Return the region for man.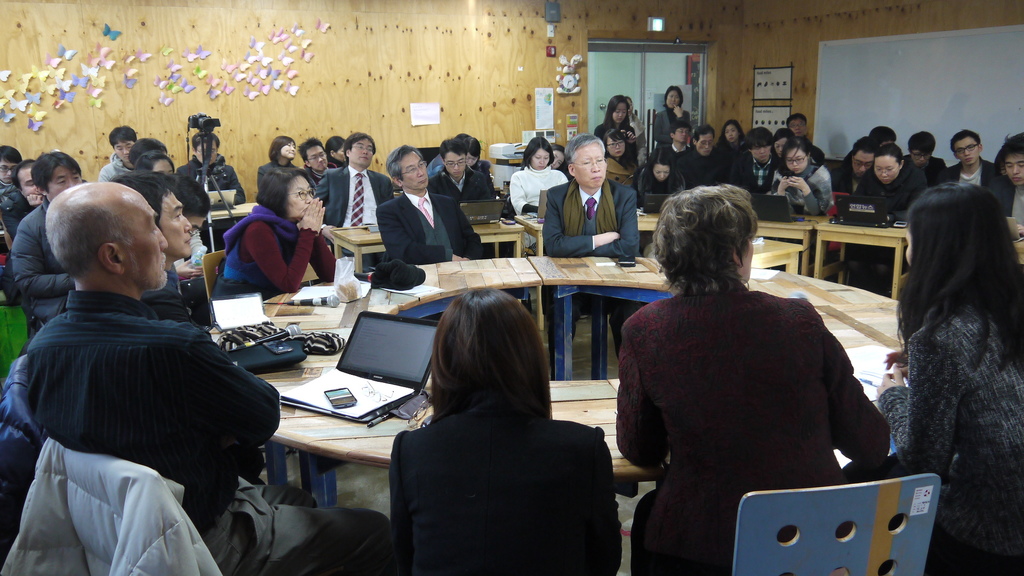
locate(834, 135, 876, 198).
